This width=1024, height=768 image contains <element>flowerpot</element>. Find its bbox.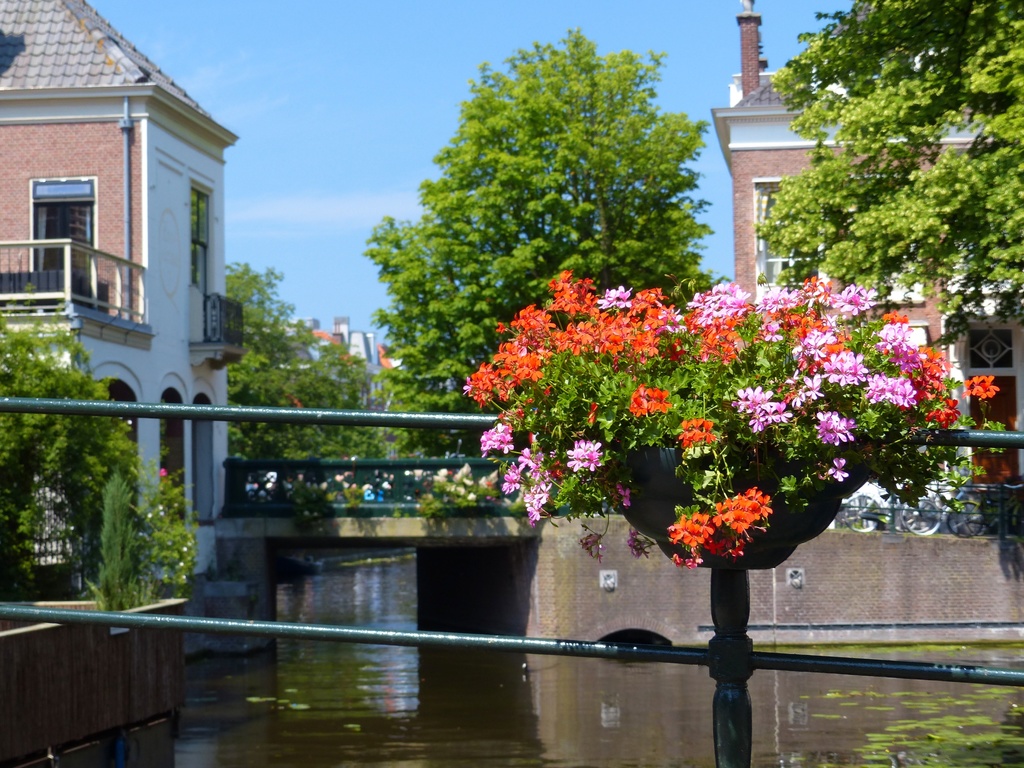
l=345, t=508, r=375, b=518.
